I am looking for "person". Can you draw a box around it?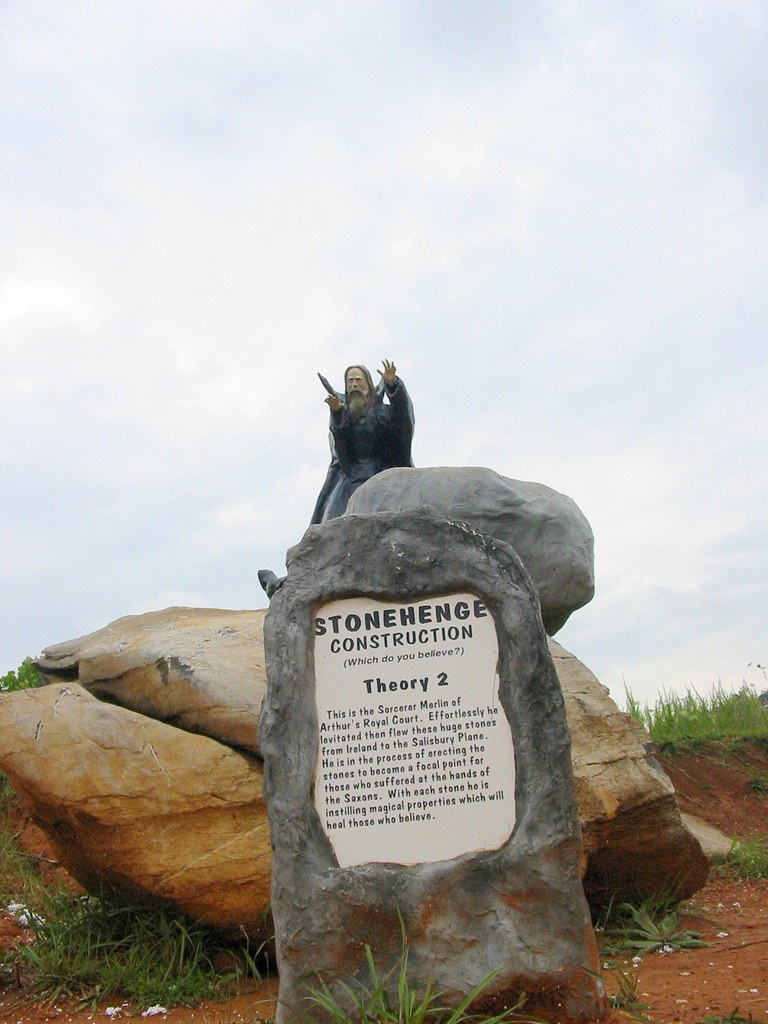
Sure, the bounding box is bbox=[308, 365, 413, 528].
